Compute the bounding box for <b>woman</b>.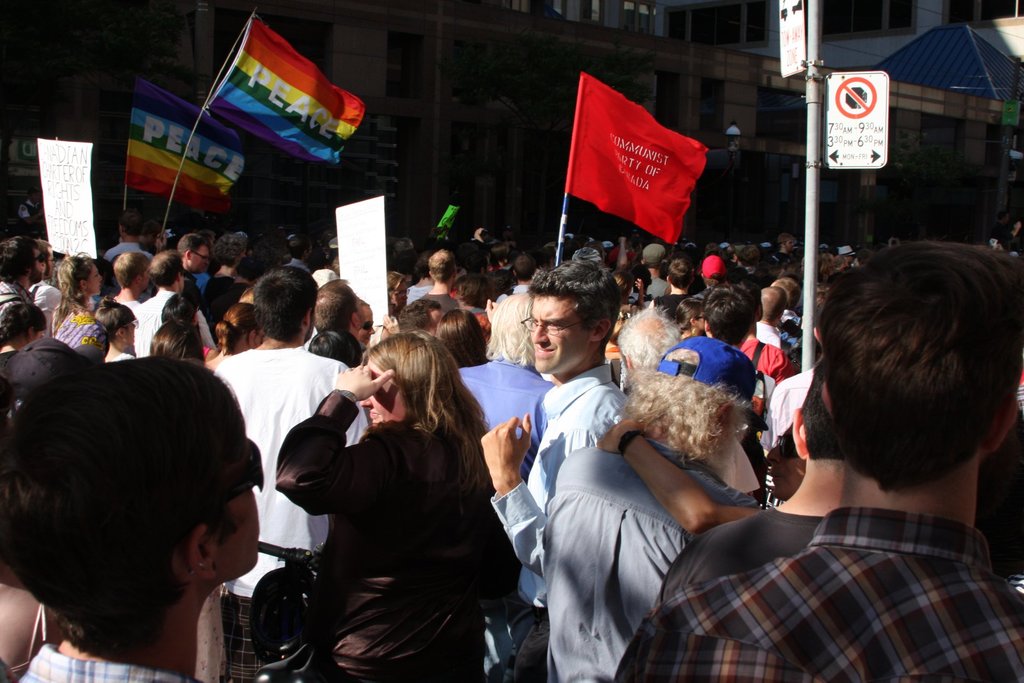
607/267/643/325.
